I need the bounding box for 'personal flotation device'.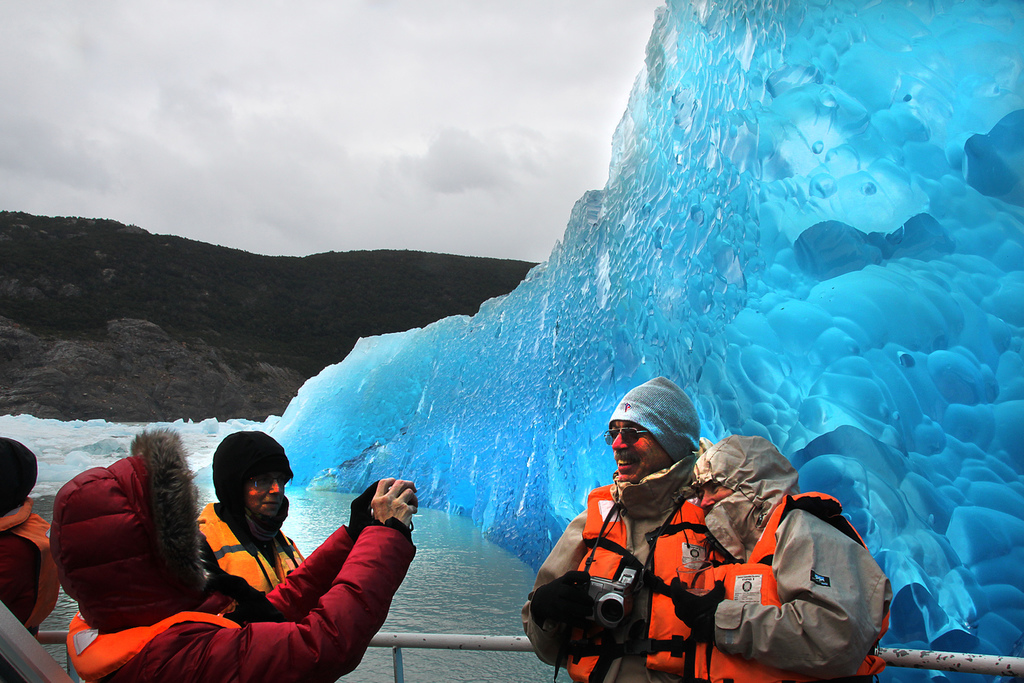
Here it is: left=58, top=602, right=259, bottom=682.
